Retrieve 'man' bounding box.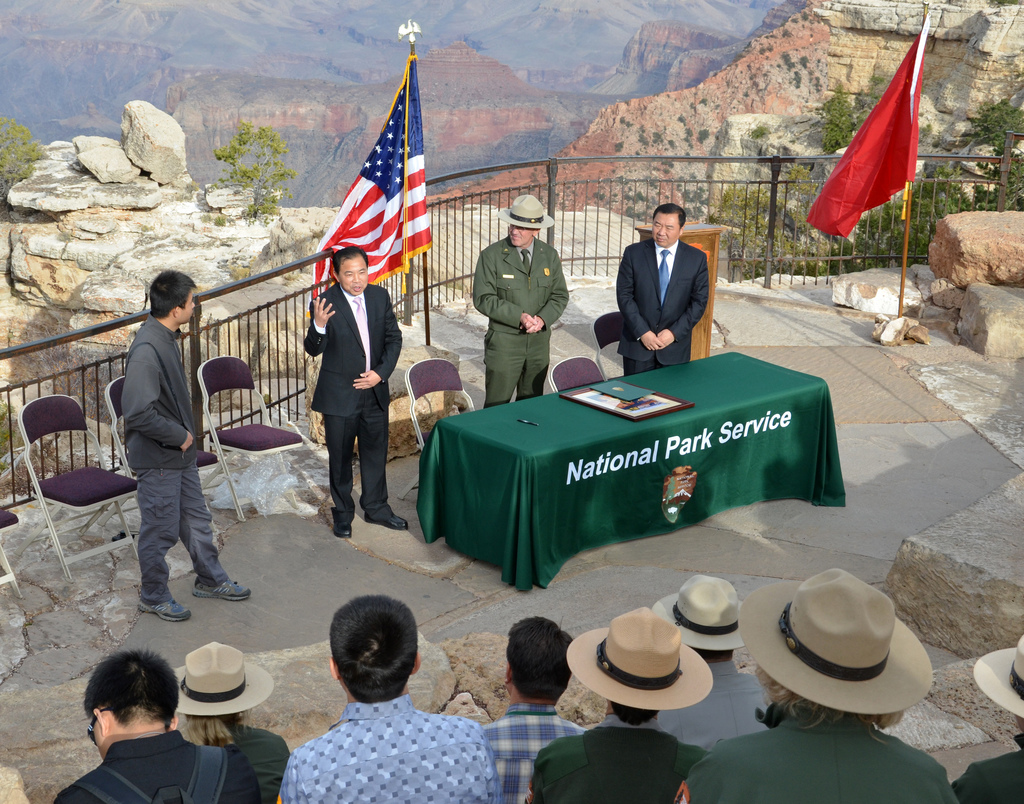
Bounding box: [x1=614, y1=205, x2=710, y2=373].
